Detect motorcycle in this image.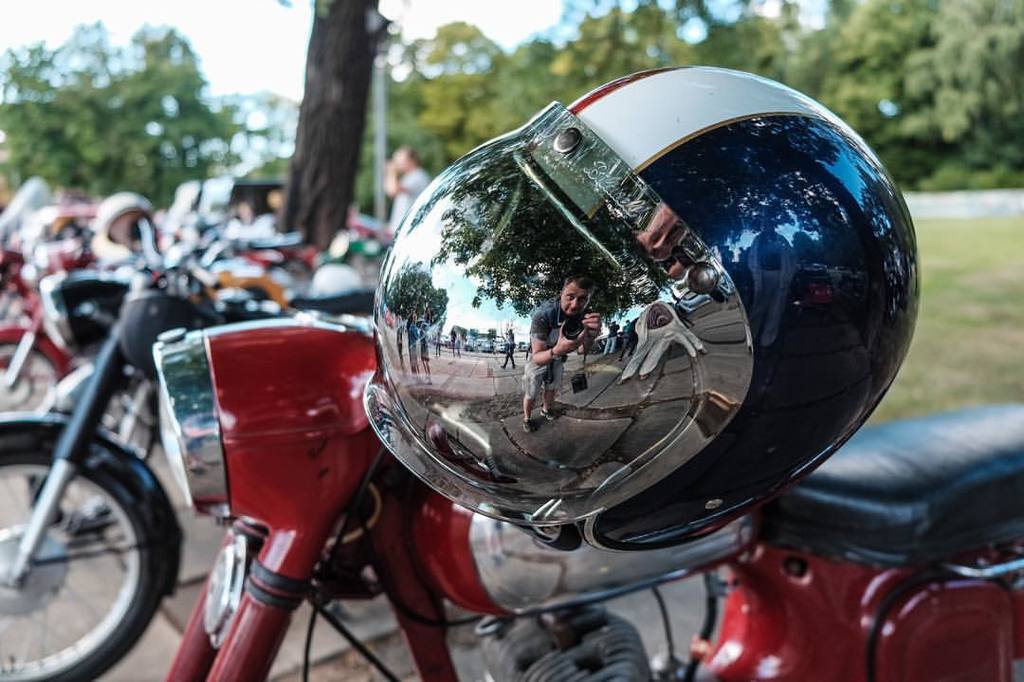
Detection: detection(0, 186, 371, 681).
